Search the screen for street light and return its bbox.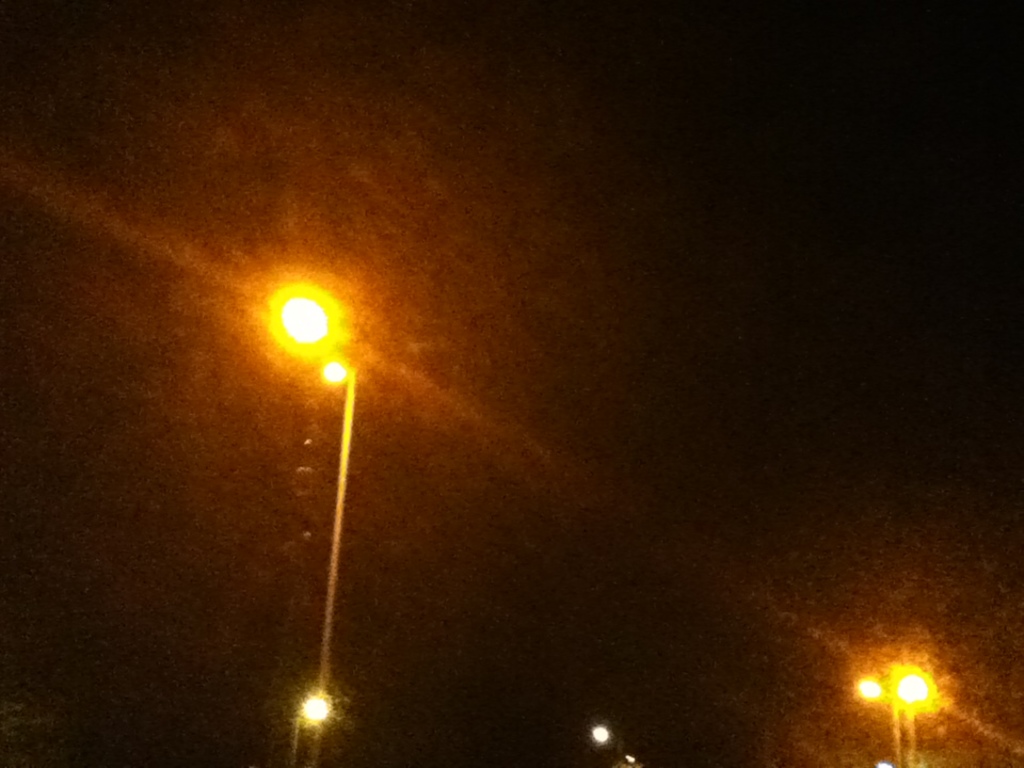
Found: box=[263, 289, 363, 757].
